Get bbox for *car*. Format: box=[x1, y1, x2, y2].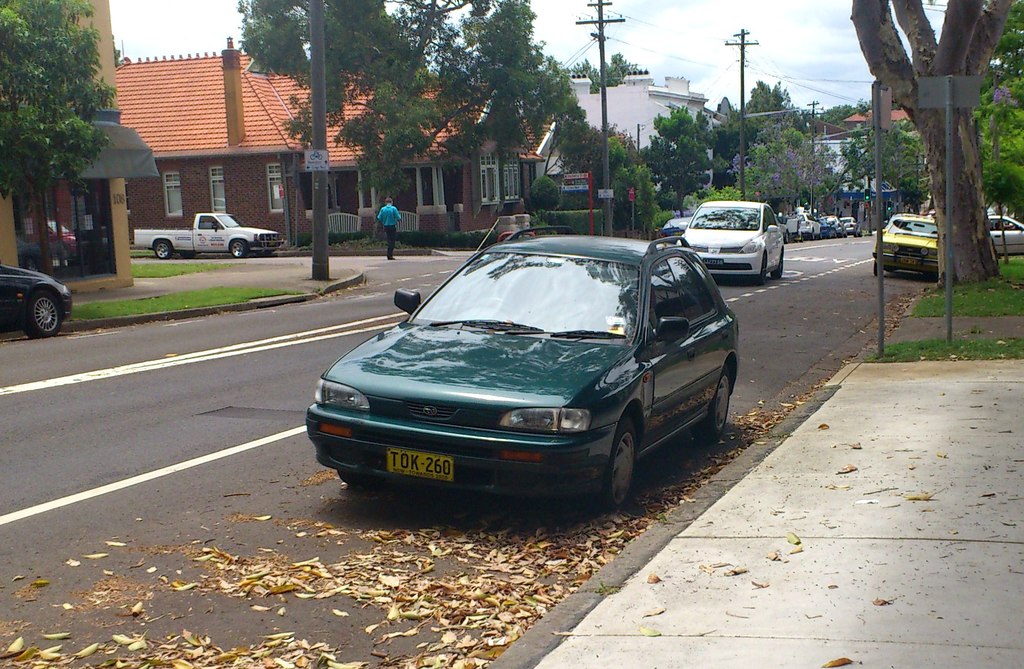
box=[674, 202, 785, 283].
